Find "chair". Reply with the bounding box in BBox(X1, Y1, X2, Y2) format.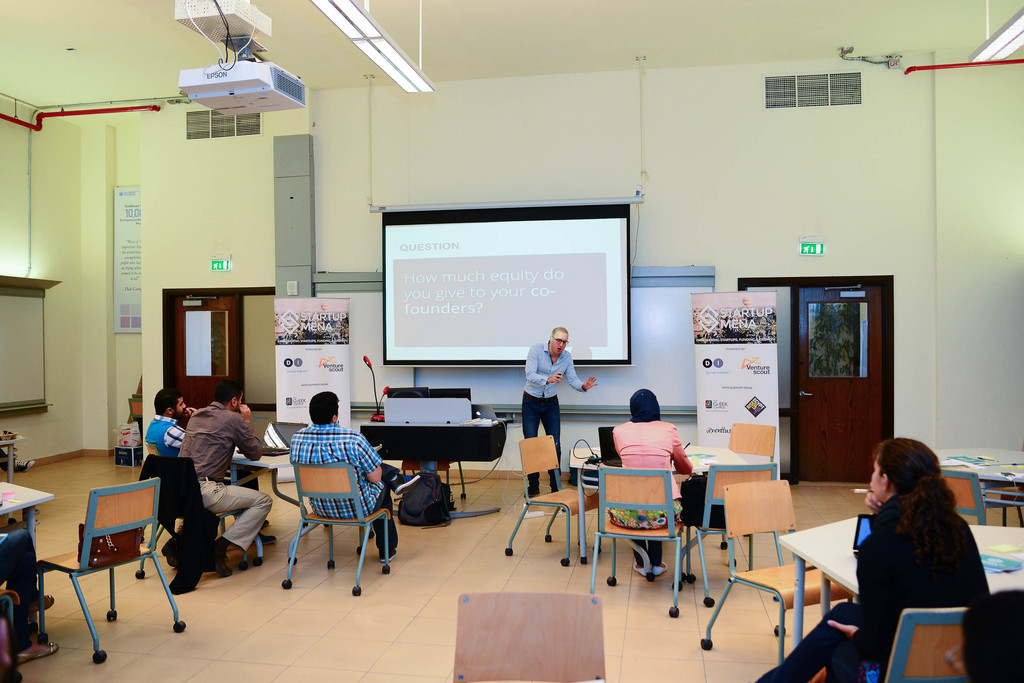
BBox(883, 609, 977, 682).
